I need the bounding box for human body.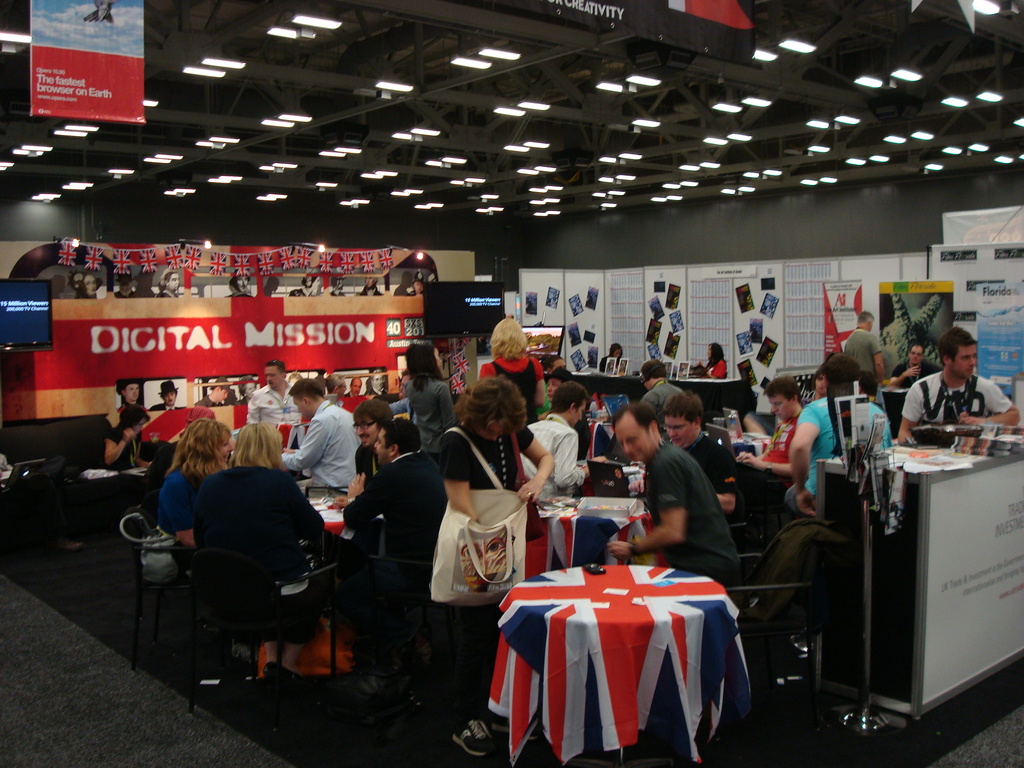
Here it is: [483,348,549,426].
